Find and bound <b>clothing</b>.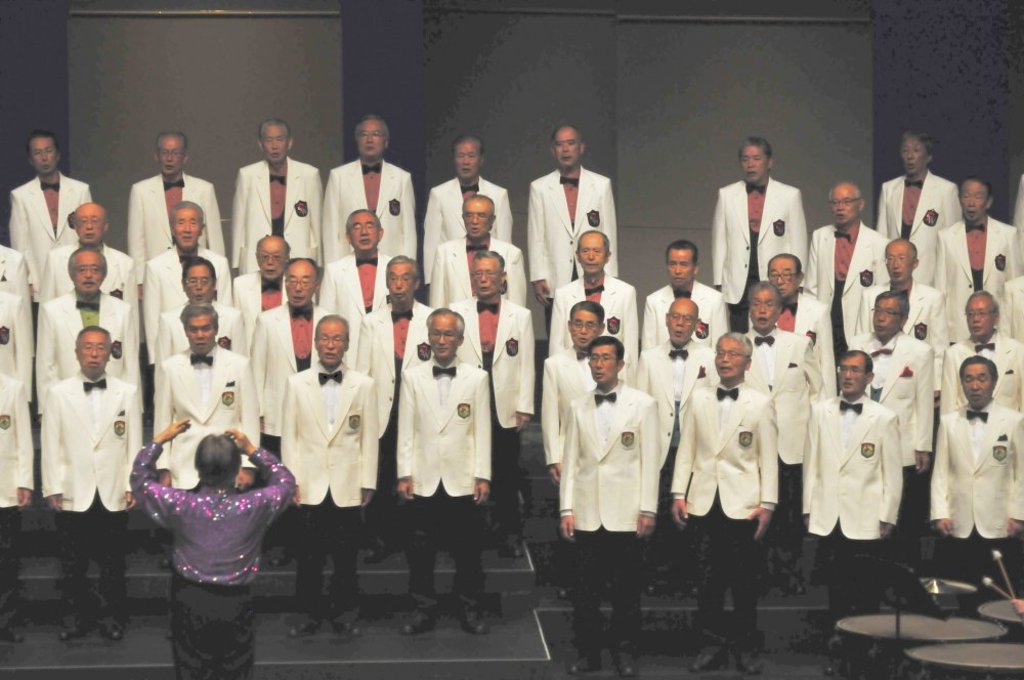
Bound: bbox=(933, 211, 1023, 340).
